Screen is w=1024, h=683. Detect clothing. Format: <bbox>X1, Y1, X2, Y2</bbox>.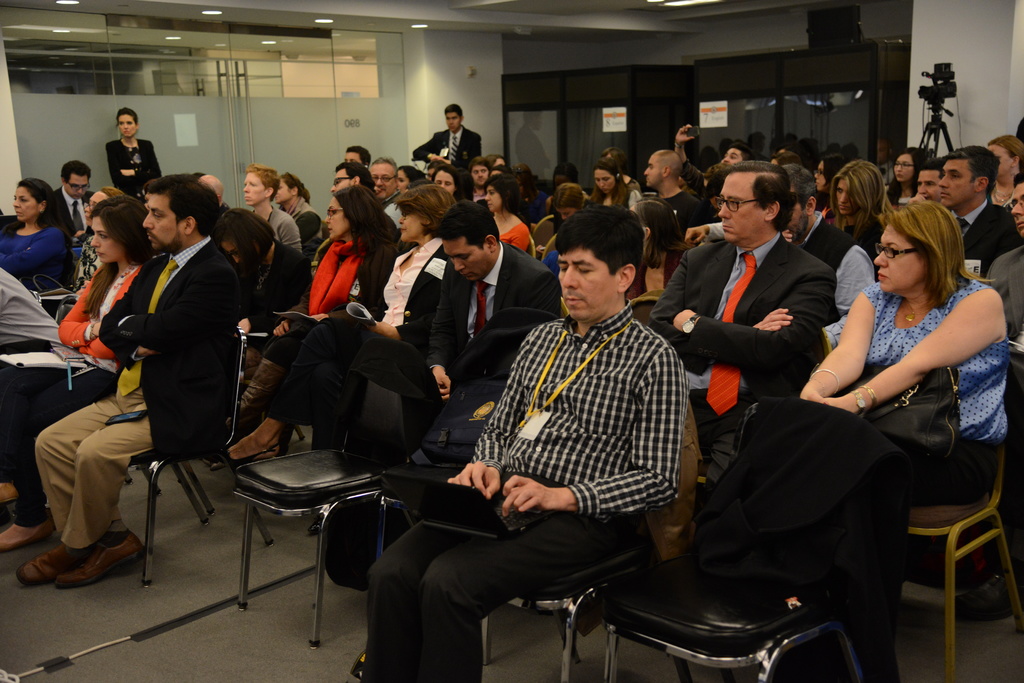
<bbox>262, 231, 371, 373</bbox>.
